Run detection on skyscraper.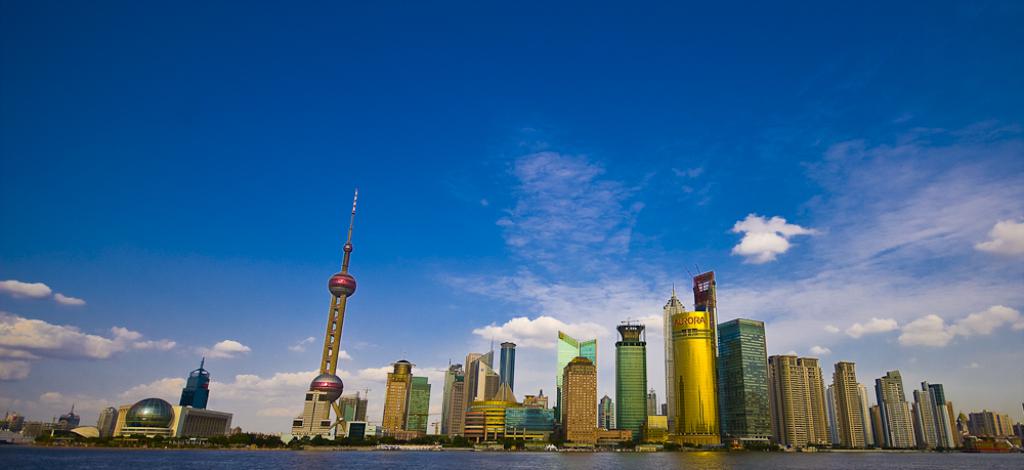
Result: region(669, 310, 722, 454).
